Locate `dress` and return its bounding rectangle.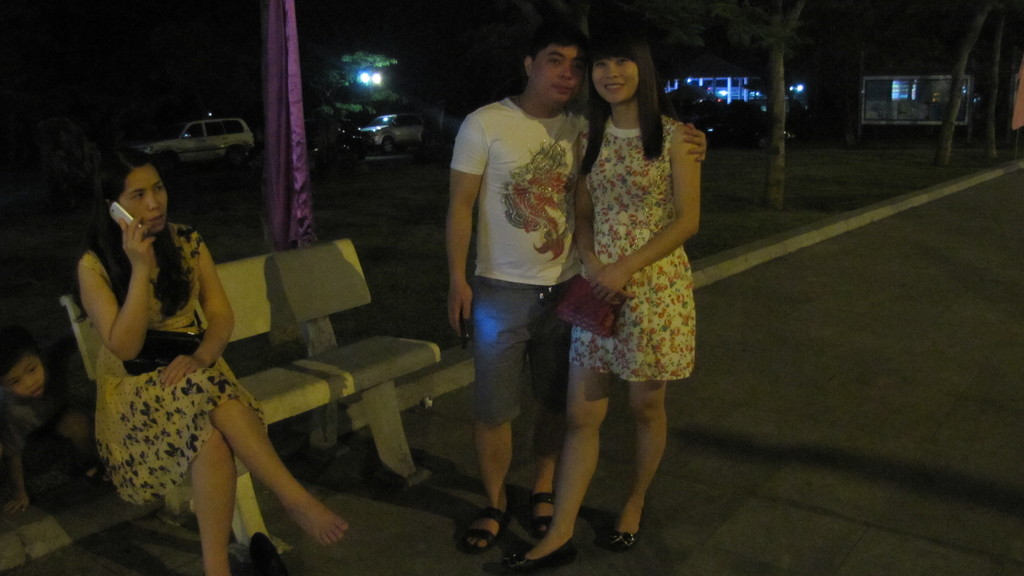
76/220/269/507.
